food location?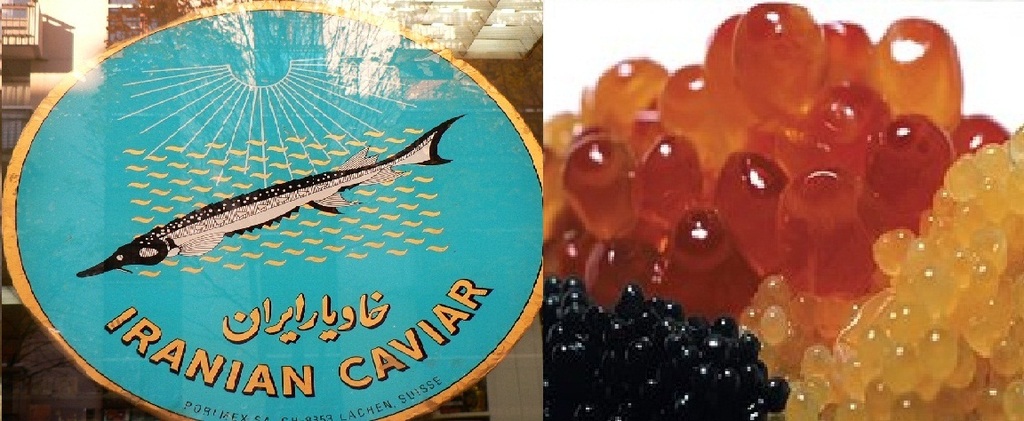
box(540, 272, 795, 420)
